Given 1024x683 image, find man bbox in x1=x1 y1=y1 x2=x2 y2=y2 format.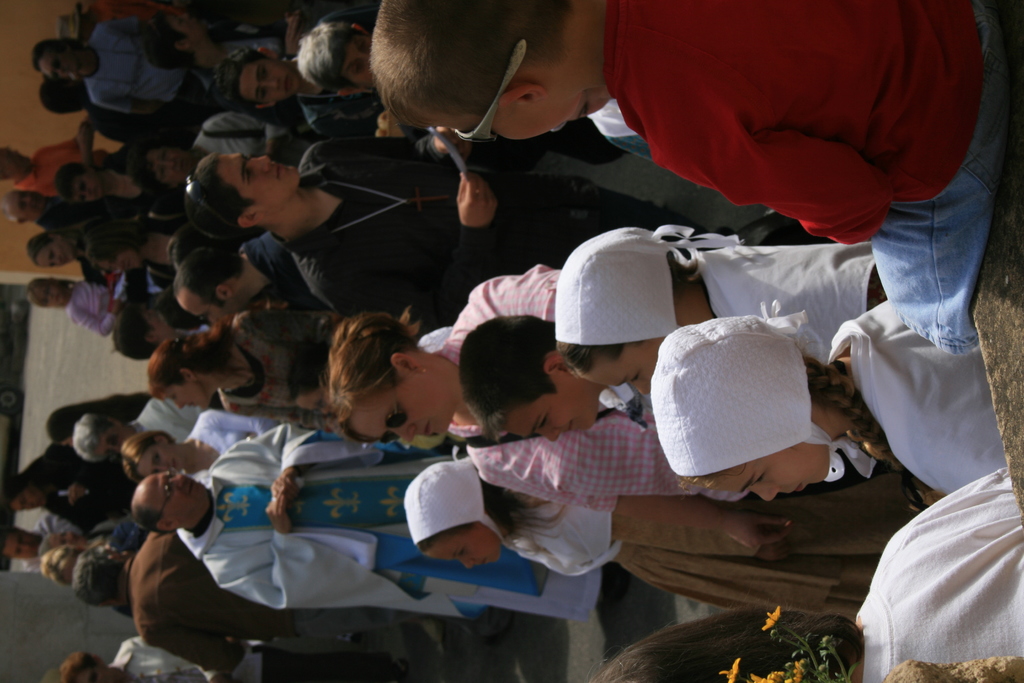
x1=74 y1=524 x2=477 y2=682.
